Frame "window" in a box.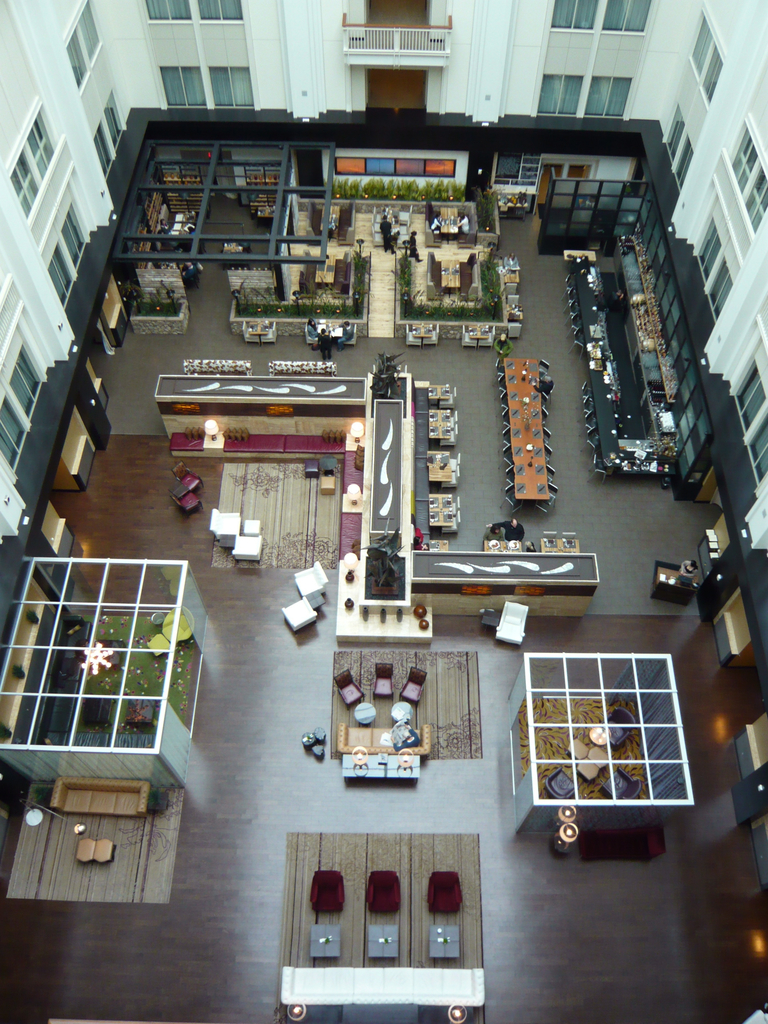
bbox=[737, 357, 767, 434].
